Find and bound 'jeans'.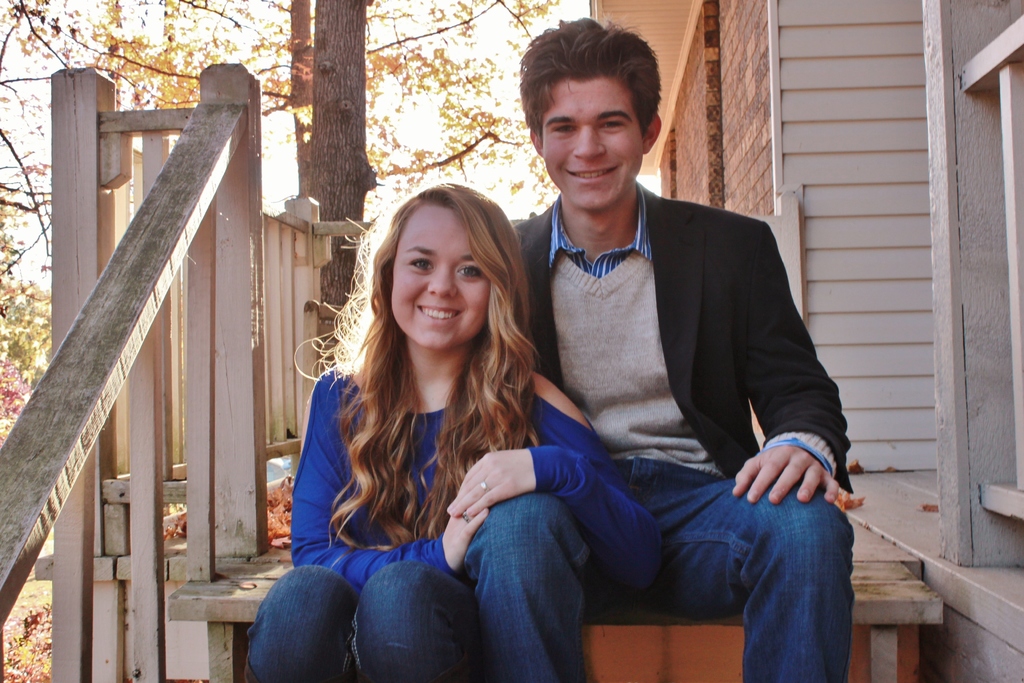
Bound: <box>244,561,476,674</box>.
